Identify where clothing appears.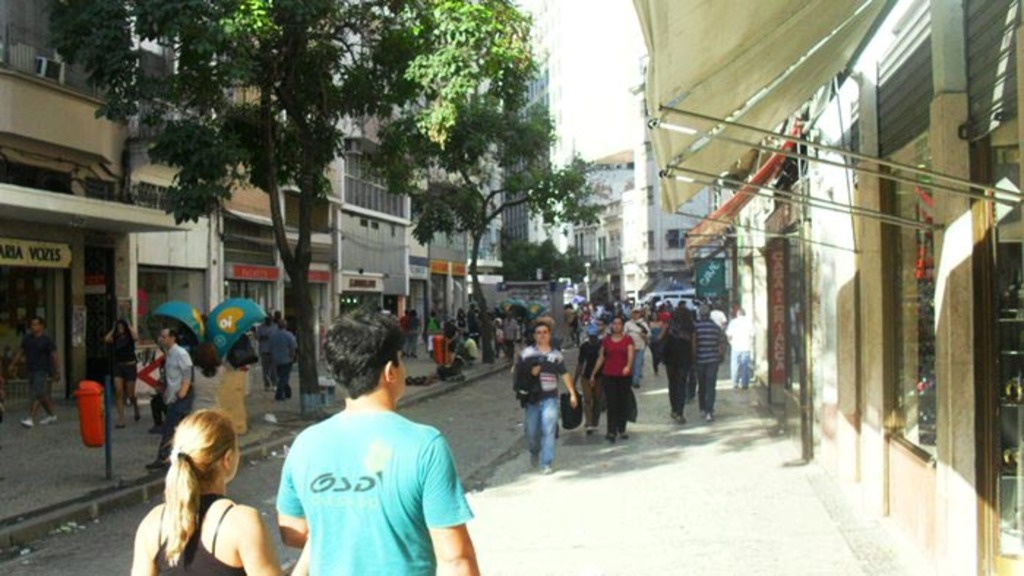
Appears at <box>573,335,606,424</box>.
